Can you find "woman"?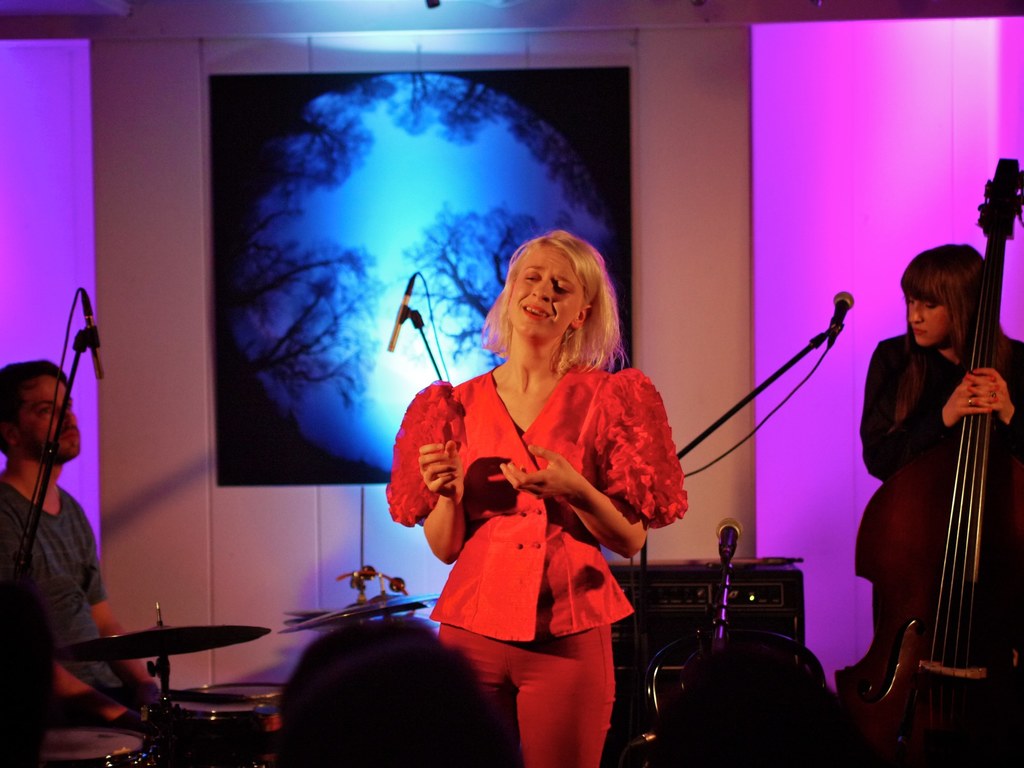
Yes, bounding box: locate(387, 229, 688, 767).
